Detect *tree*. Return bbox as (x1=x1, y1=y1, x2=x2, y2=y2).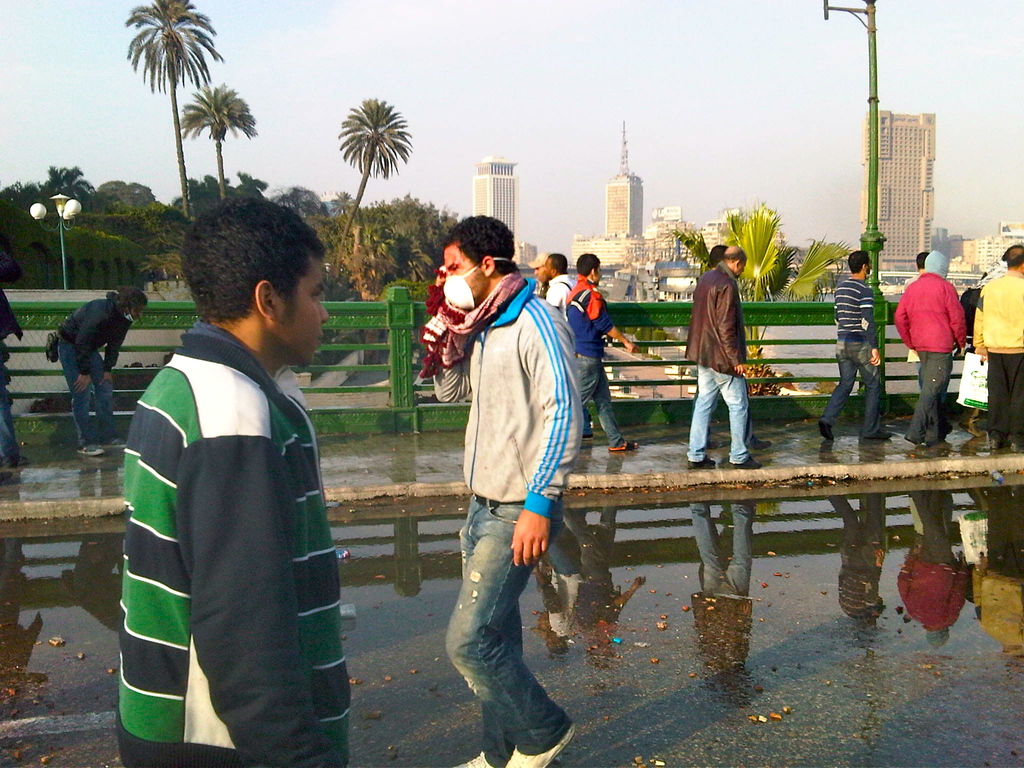
(x1=186, y1=166, x2=266, y2=198).
